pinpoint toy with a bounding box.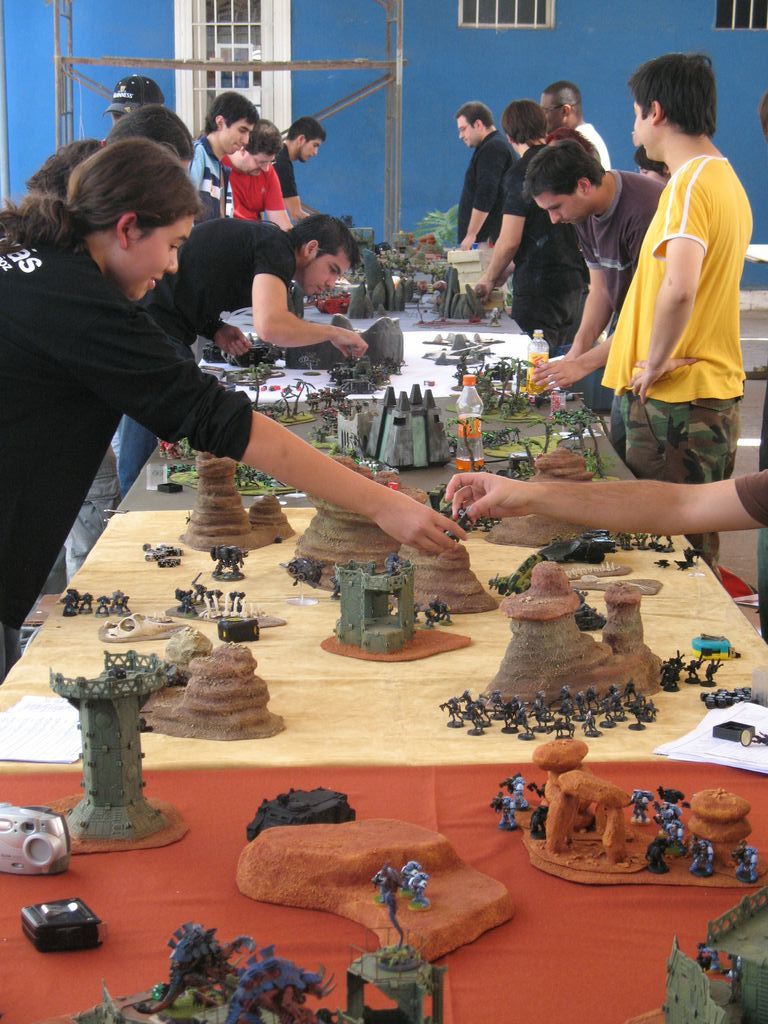
crop(91, 589, 114, 619).
